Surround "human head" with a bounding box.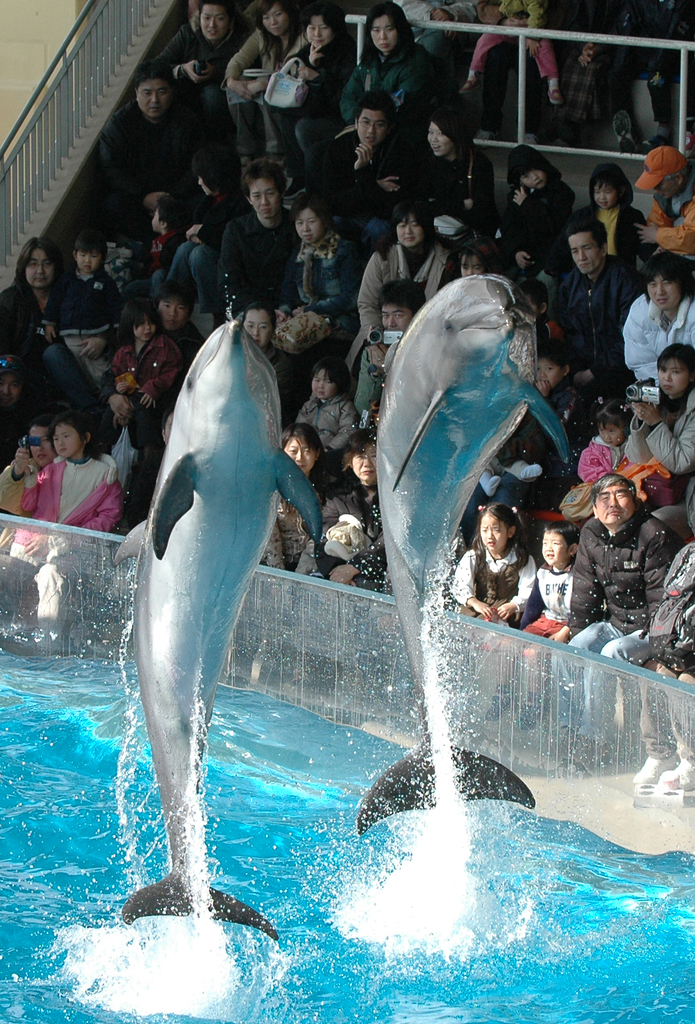
bbox=(541, 518, 582, 567).
